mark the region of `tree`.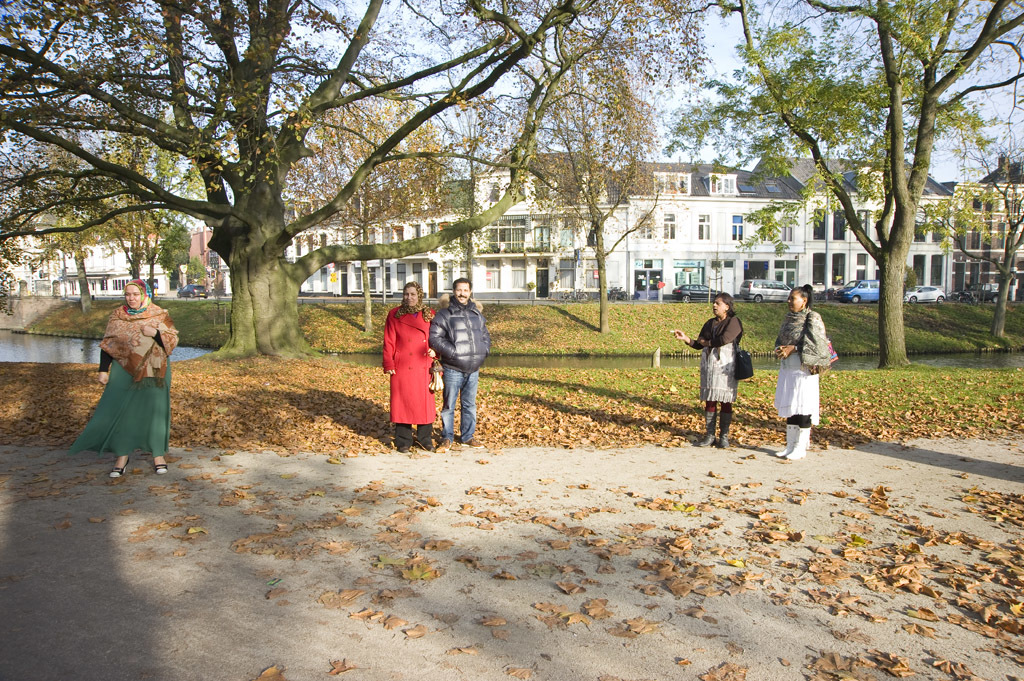
Region: (left=98, top=132, right=165, bottom=281).
